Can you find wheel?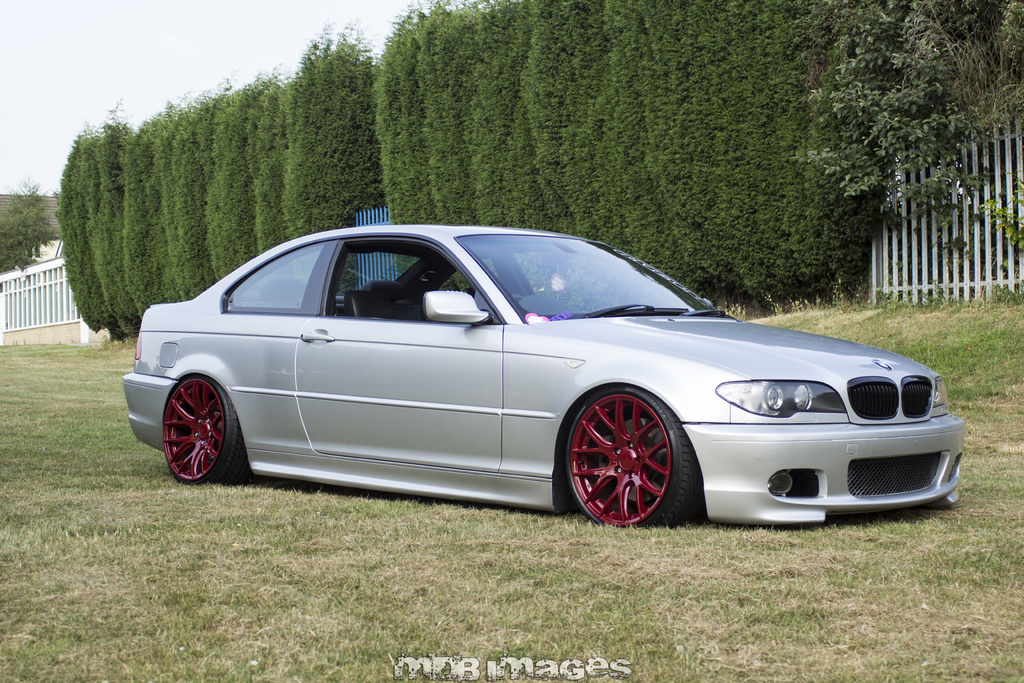
Yes, bounding box: pyautogui.locateOnScreen(157, 374, 249, 483).
